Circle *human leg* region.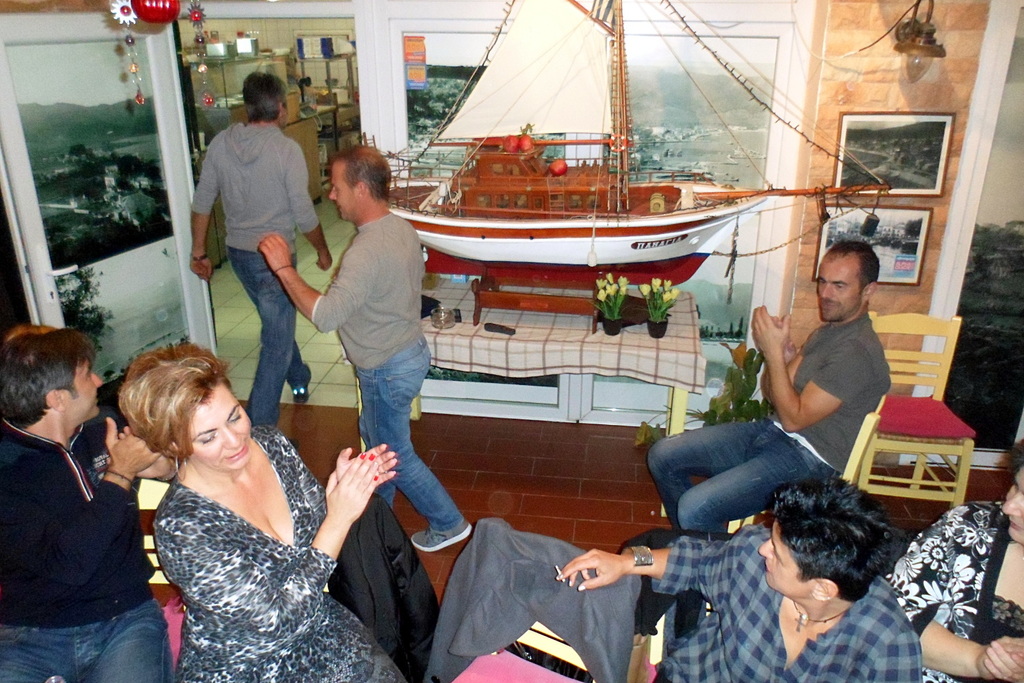
Region: locate(358, 350, 472, 548).
